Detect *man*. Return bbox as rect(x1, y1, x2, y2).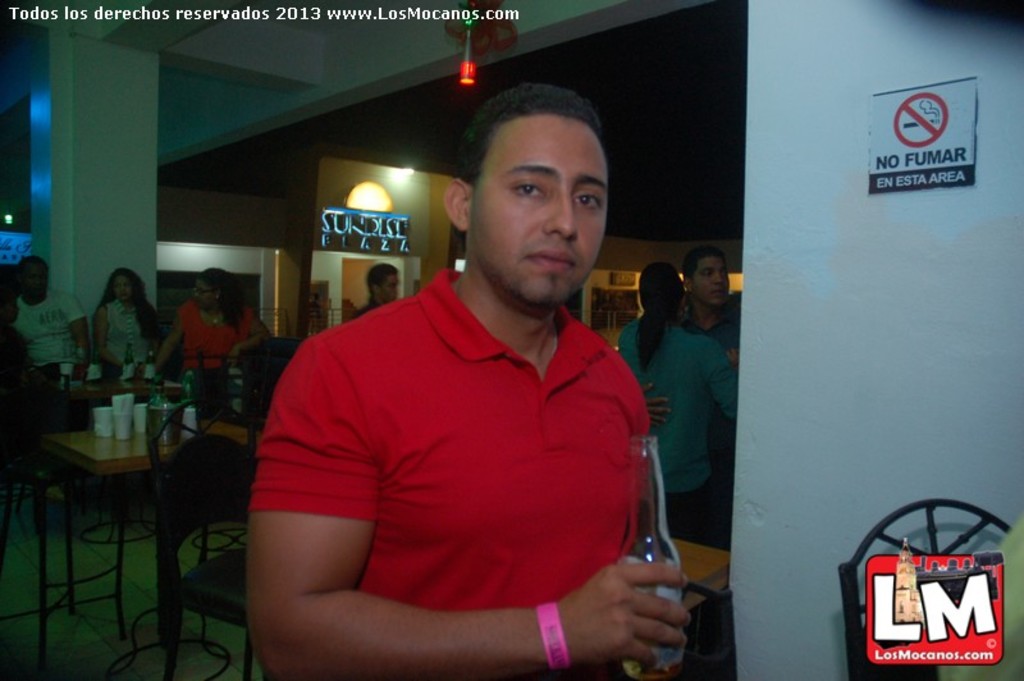
rect(19, 251, 88, 379).
